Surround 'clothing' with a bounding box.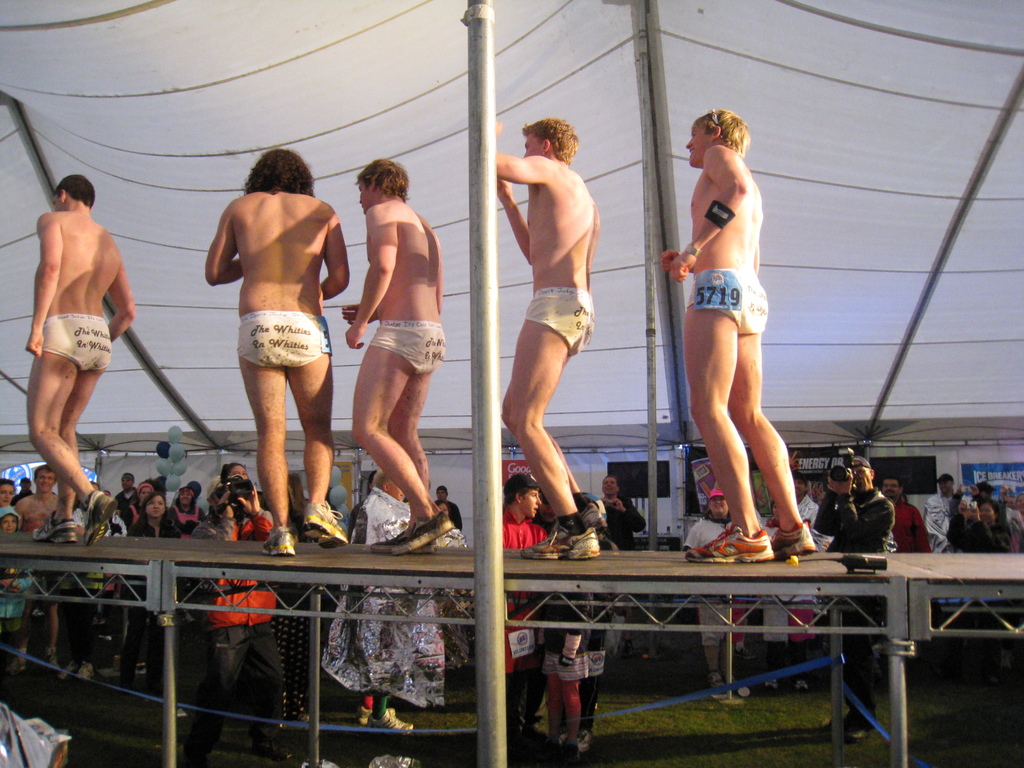
[x1=813, y1=489, x2=890, y2=716].
